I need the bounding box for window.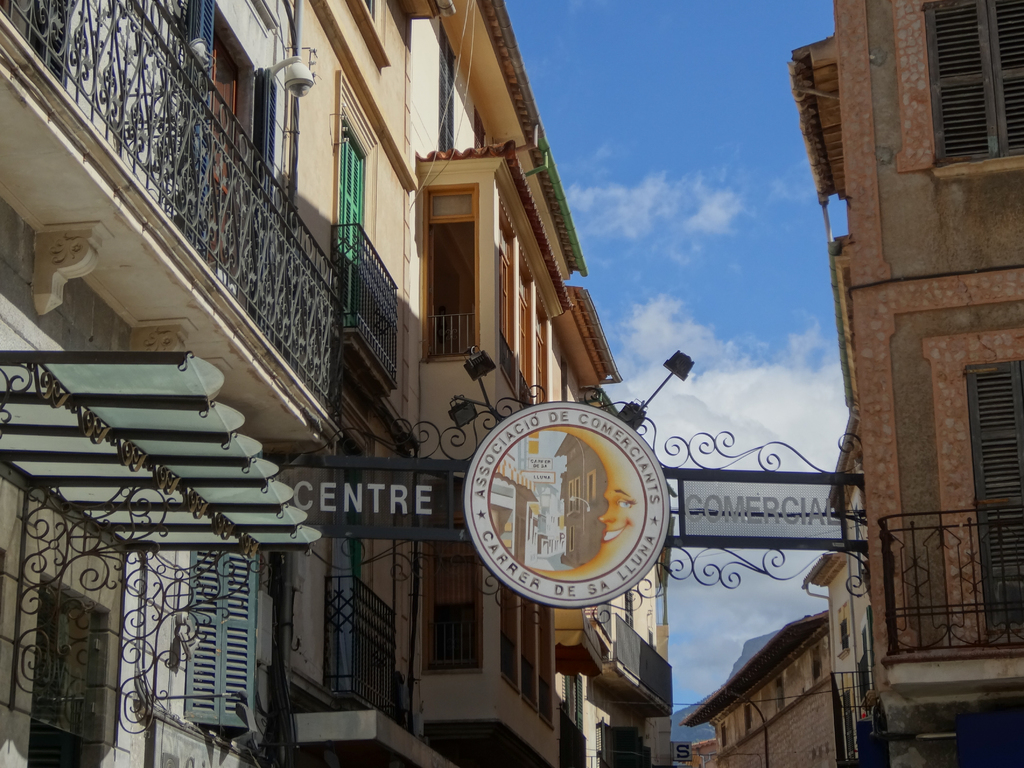
Here it is: (437, 36, 459, 156).
